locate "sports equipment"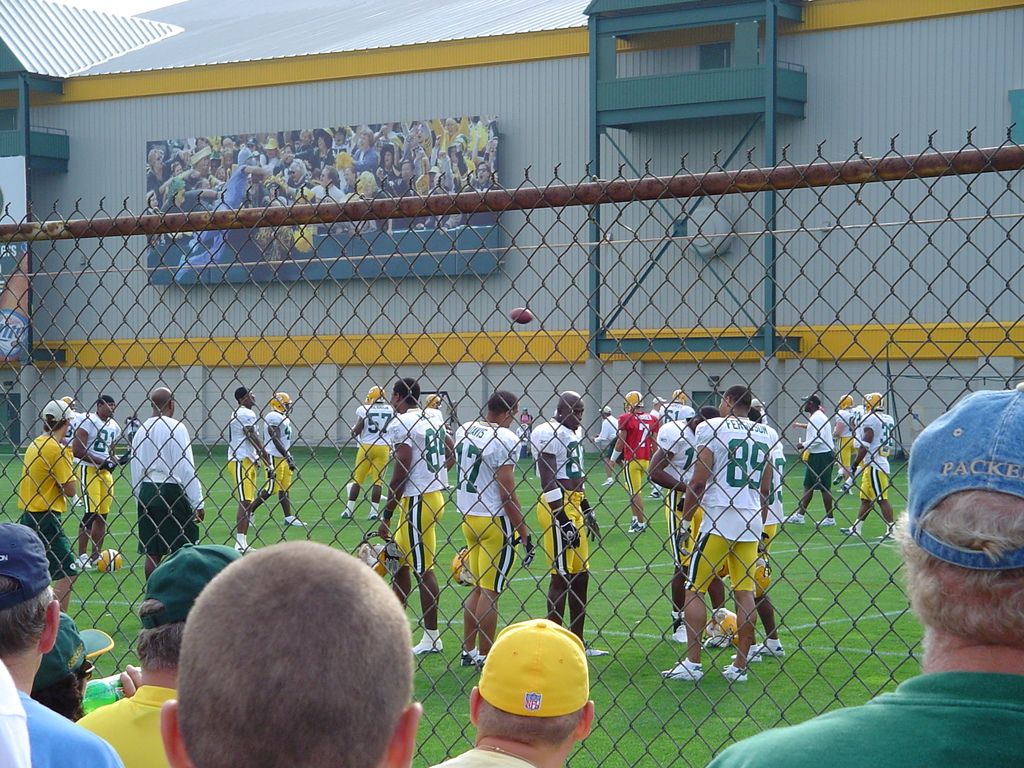
locate(96, 548, 122, 576)
